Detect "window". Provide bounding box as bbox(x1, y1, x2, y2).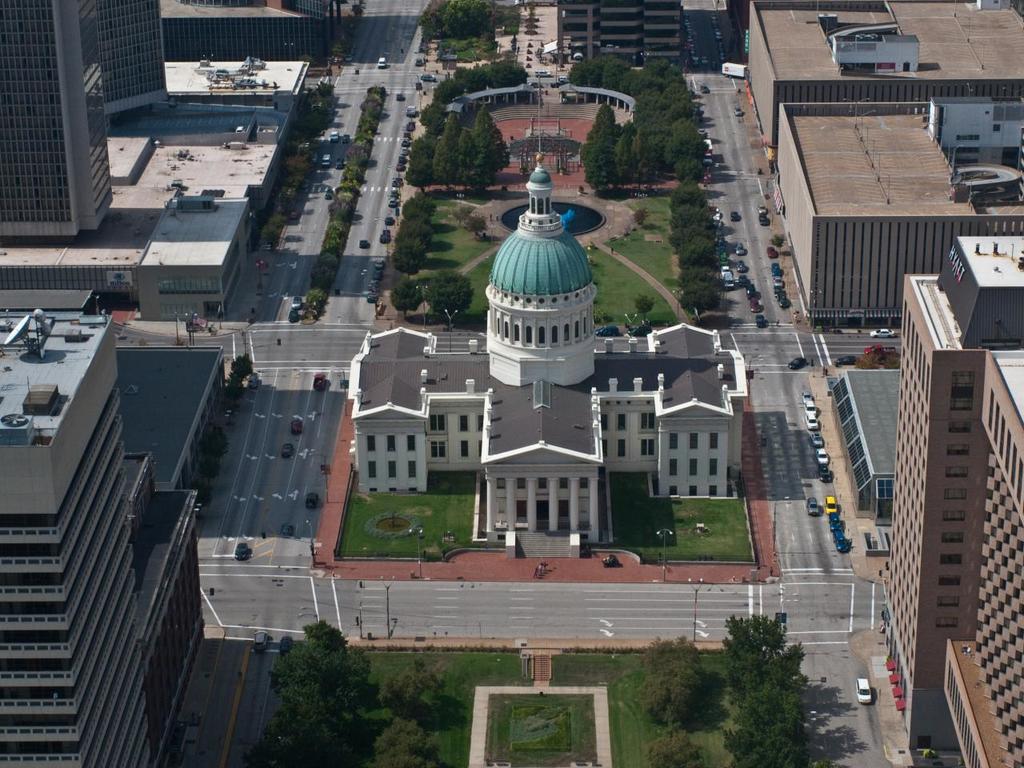
bbox(457, 416, 469, 434).
